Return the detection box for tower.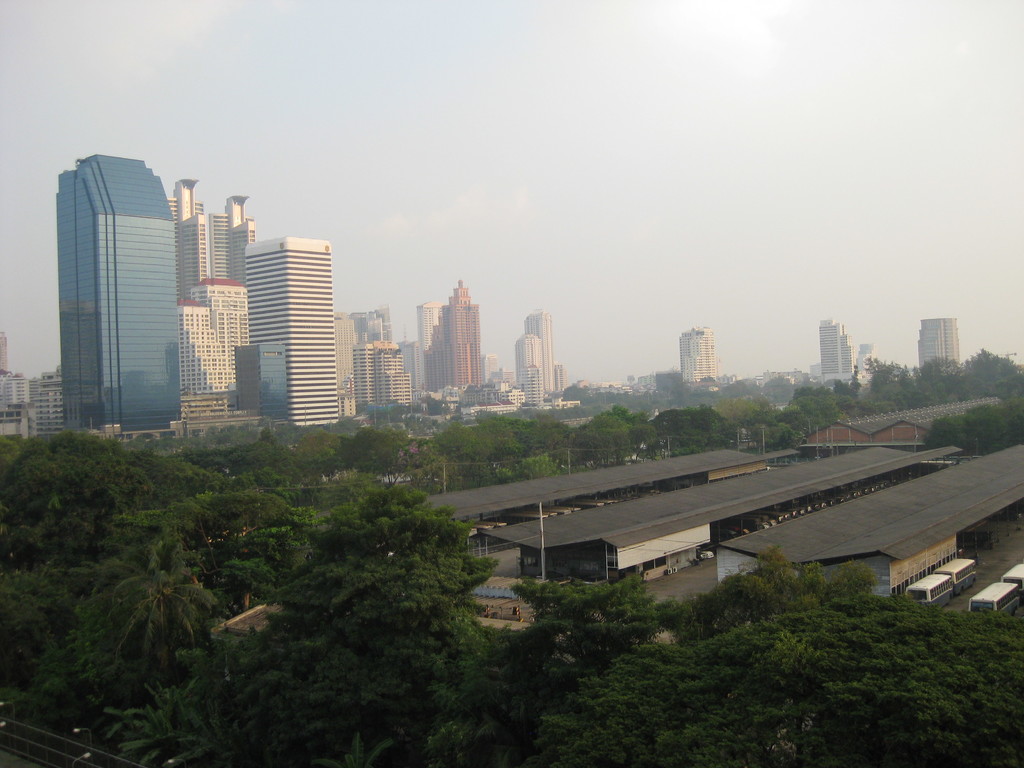
x1=516 y1=337 x2=542 y2=412.
